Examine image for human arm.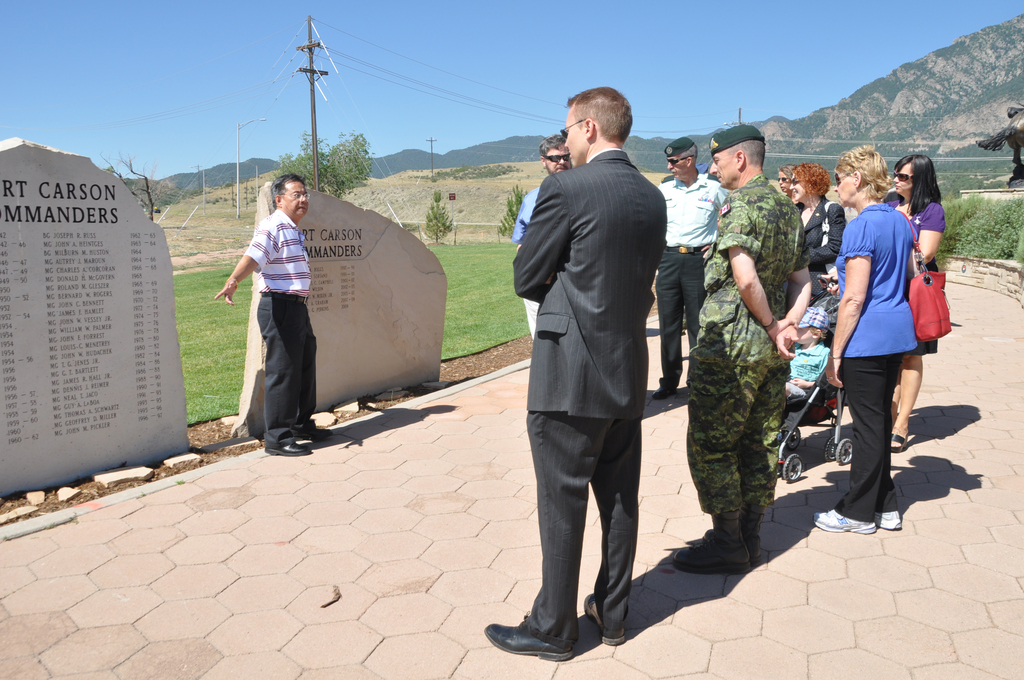
Examination result: 507,177,575,301.
